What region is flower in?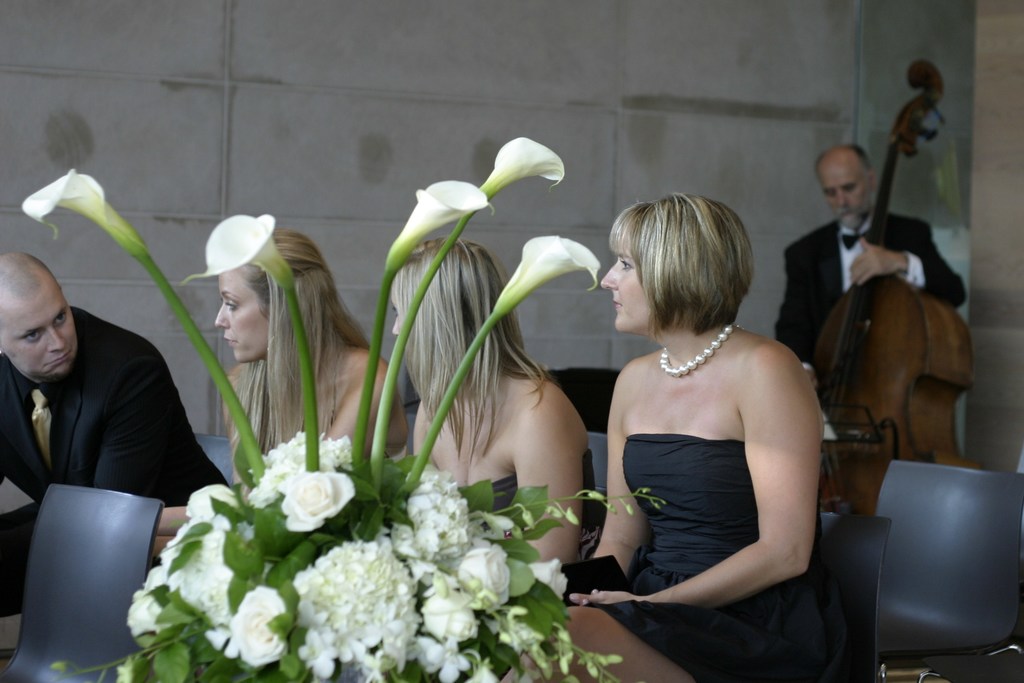
<bbox>477, 134, 568, 198</bbox>.
